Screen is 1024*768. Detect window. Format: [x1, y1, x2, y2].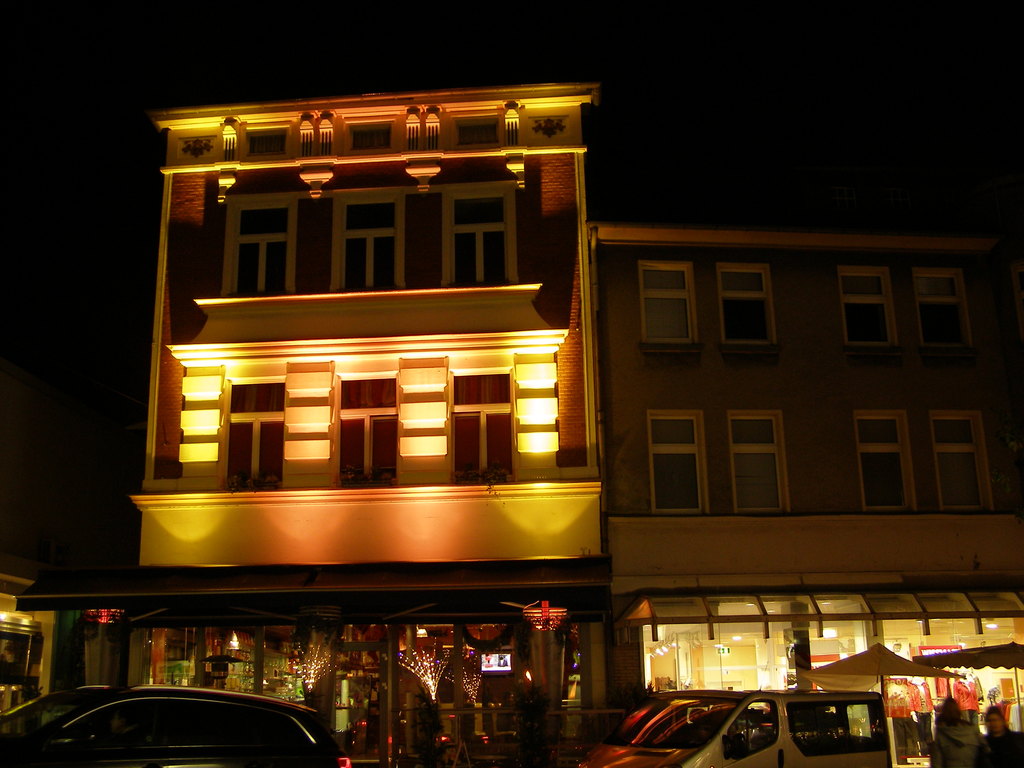
[727, 403, 784, 511].
